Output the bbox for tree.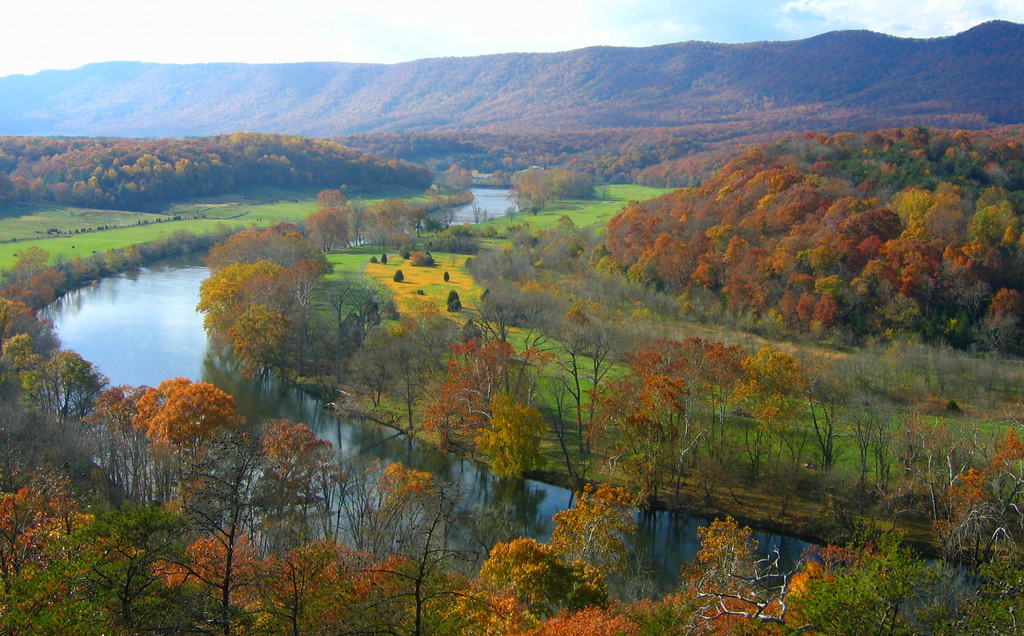
BBox(455, 482, 640, 610).
